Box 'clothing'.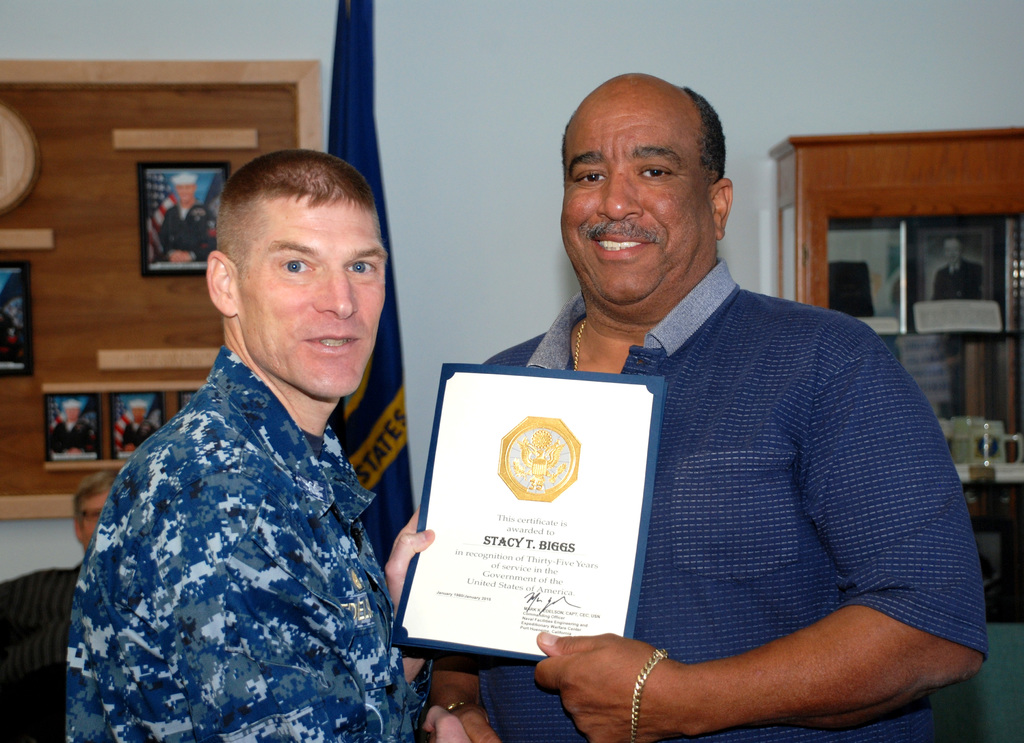
pyautogui.locateOnScreen(55, 290, 429, 742).
